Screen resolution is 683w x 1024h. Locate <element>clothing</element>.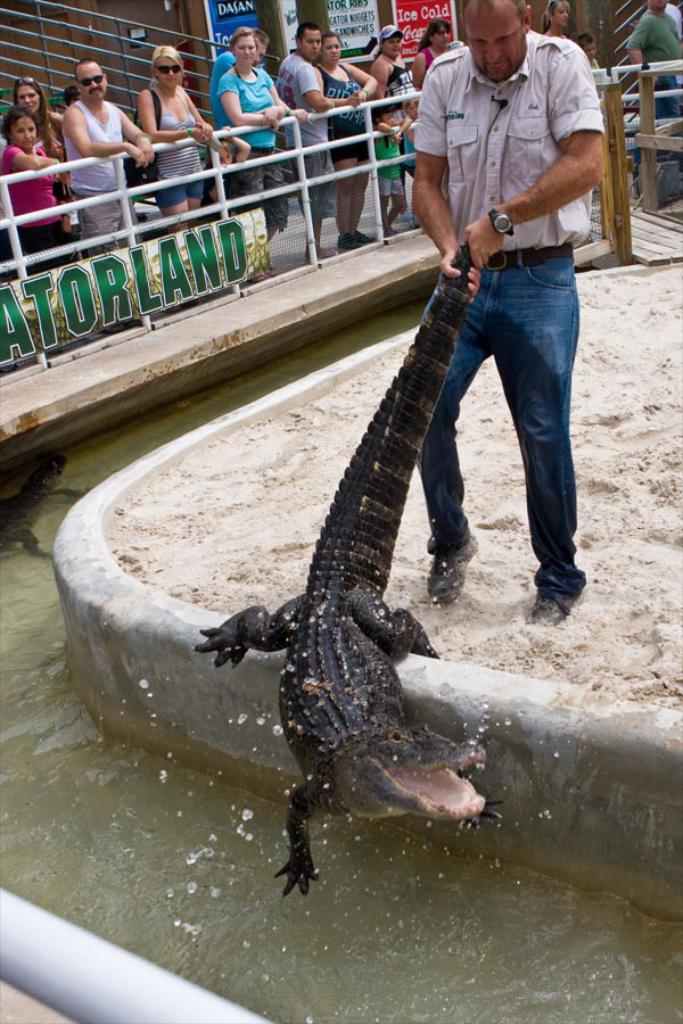
(x1=404, y1=0, x2=607, y2=596).
